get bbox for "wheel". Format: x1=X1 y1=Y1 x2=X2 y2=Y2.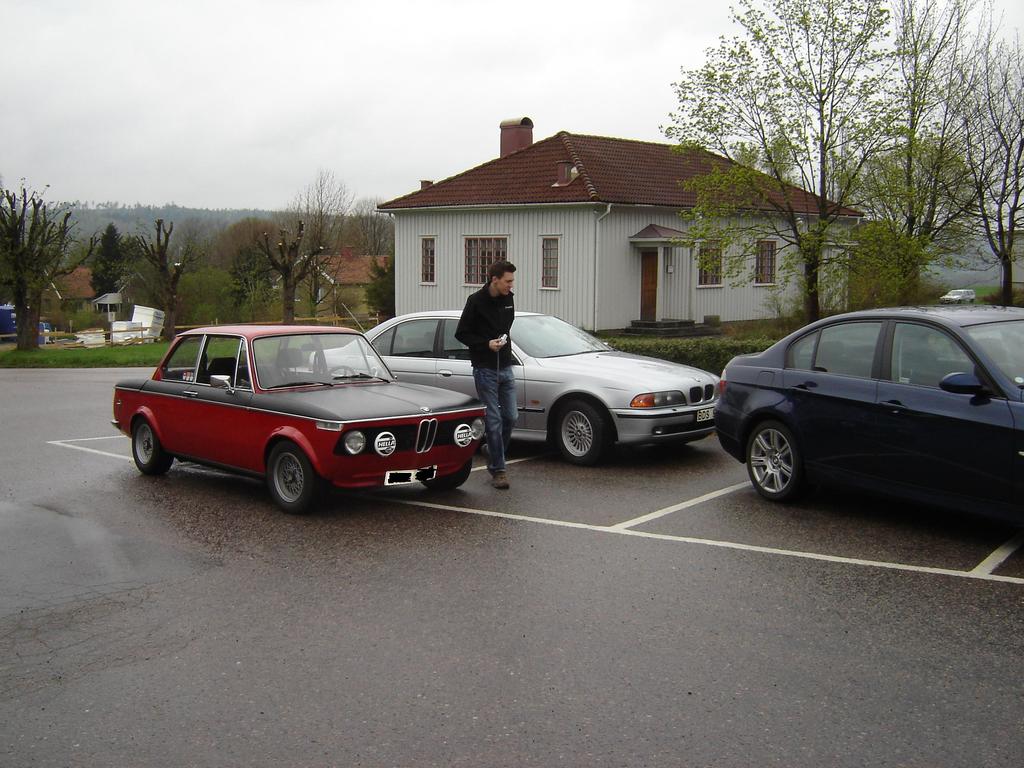
x1=266 y1=442 x2=316 y2=515.
